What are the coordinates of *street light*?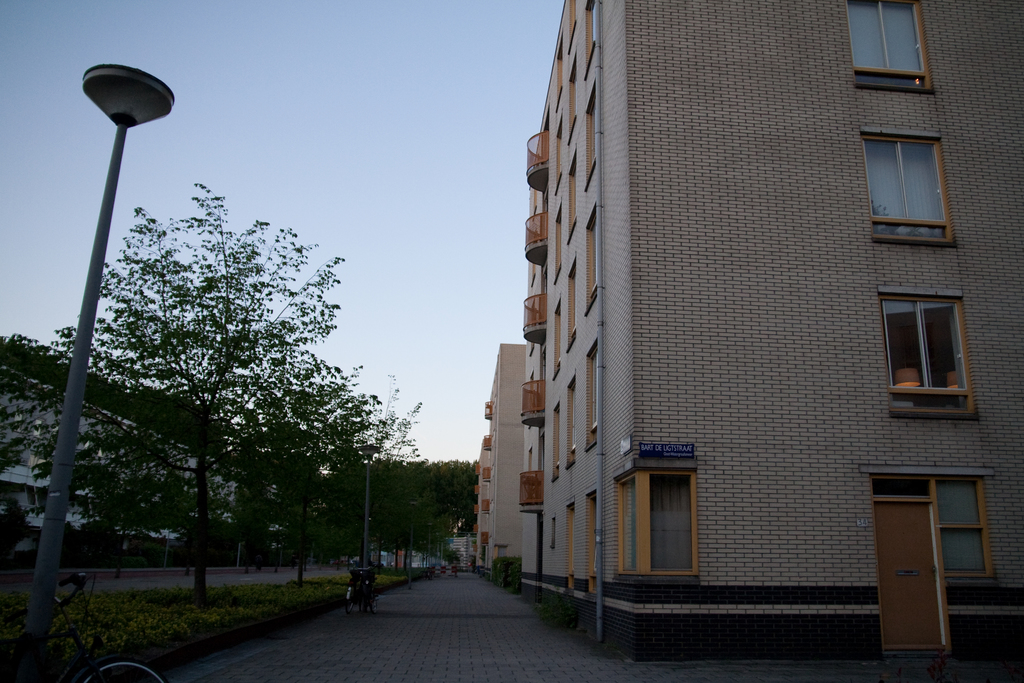
(354,446,383,572).
